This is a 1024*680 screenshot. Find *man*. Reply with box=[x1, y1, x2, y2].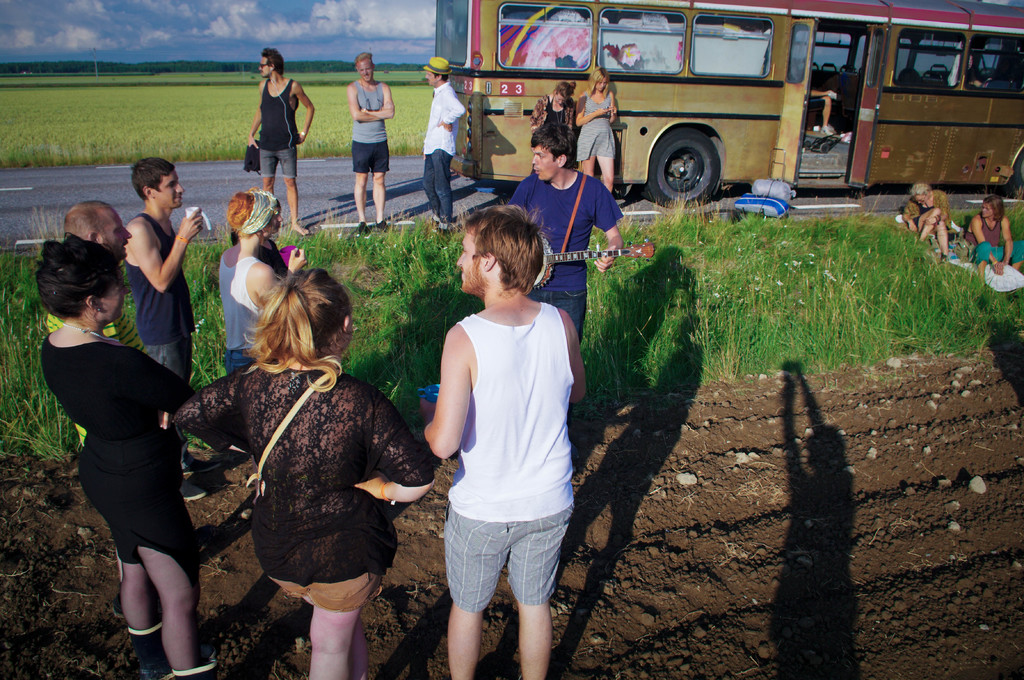
box=[343, 44, 396, 226].
